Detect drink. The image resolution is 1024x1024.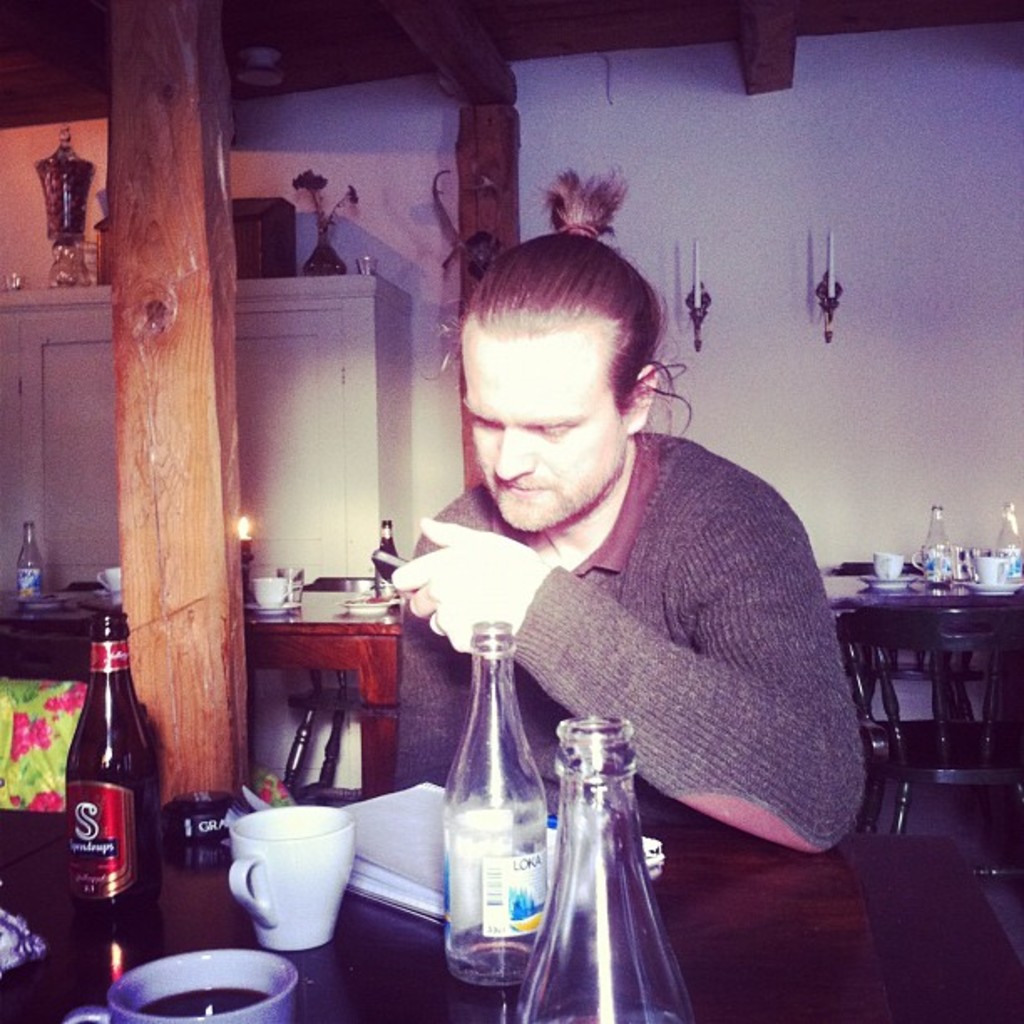
[141,991,263,1016].
